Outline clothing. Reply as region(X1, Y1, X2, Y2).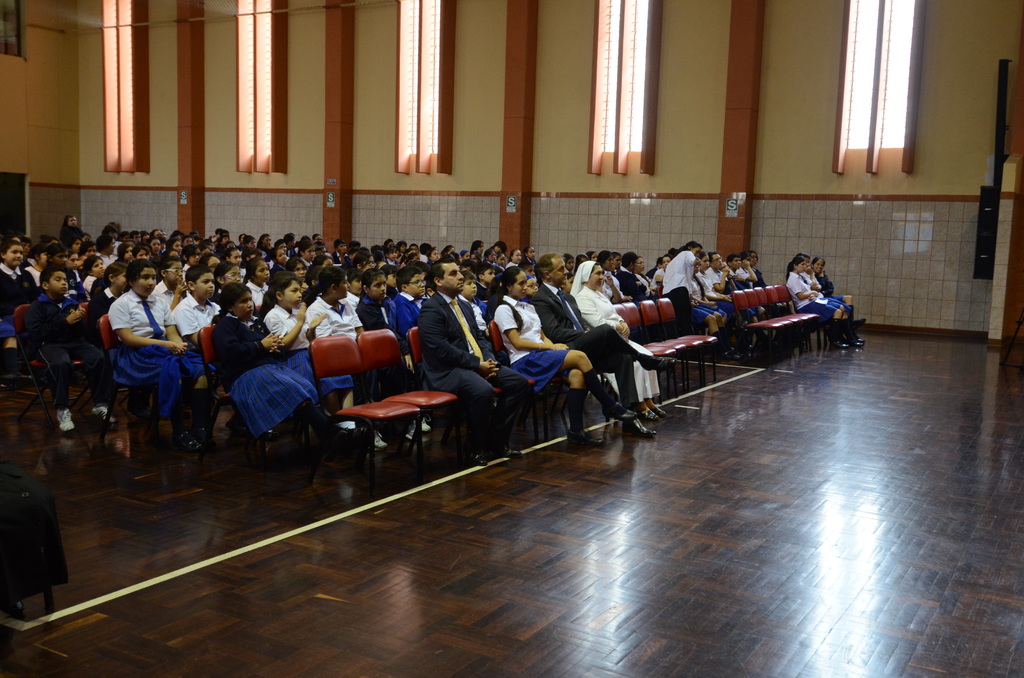
region(25, 264, 39, 290).
